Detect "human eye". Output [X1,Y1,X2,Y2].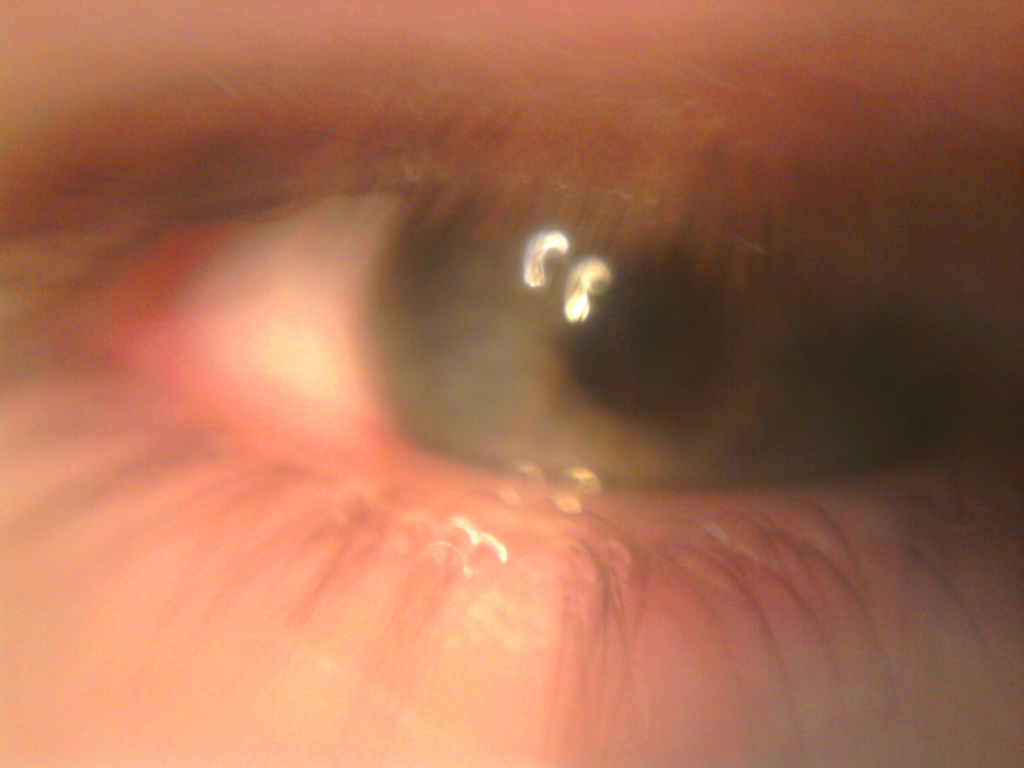
[0,0,1023,767].
